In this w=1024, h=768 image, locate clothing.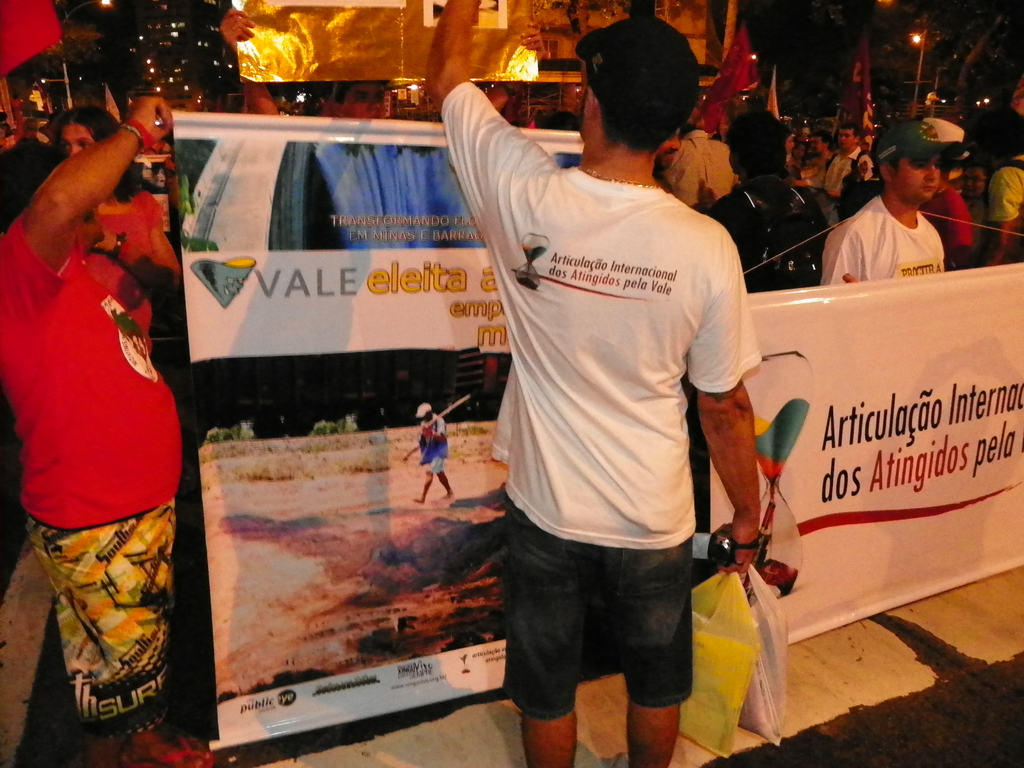
Bounding box: 819:191:954:282.
